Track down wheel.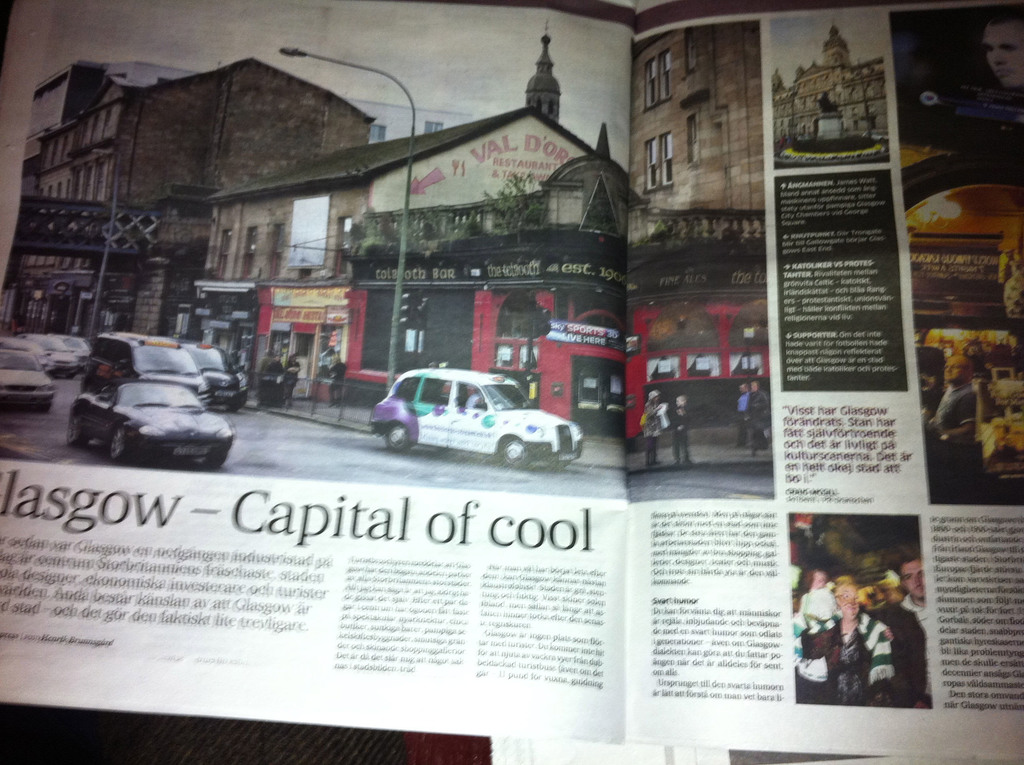
Tracked to pyautogui.locateOnScreen(40, 396, 58, 415).
